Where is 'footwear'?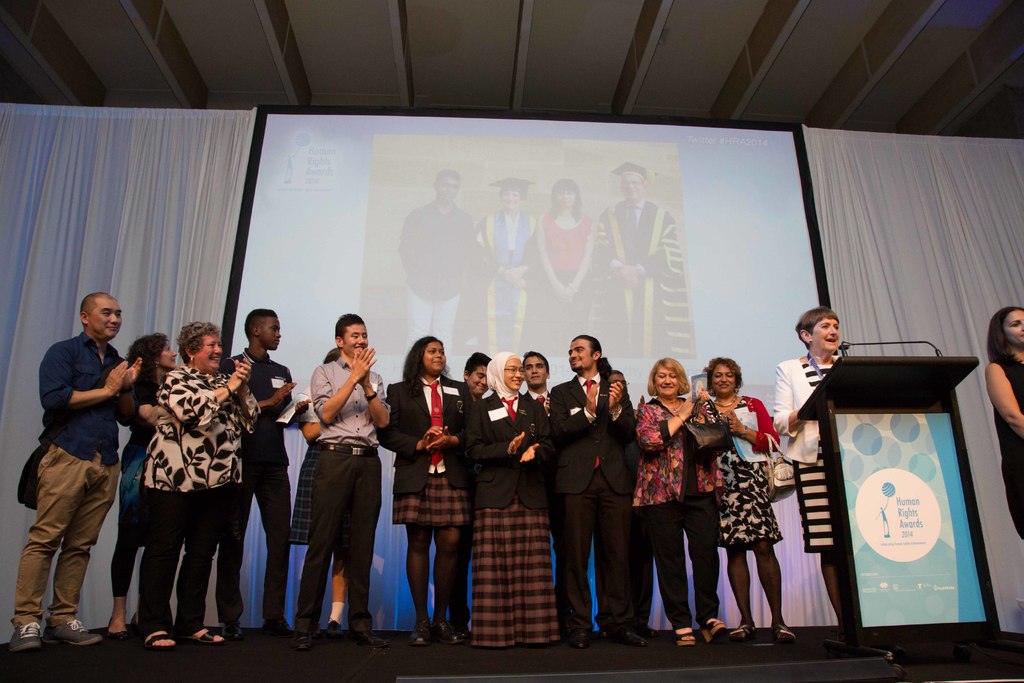
l=258, t=618, r=292, b=646.
